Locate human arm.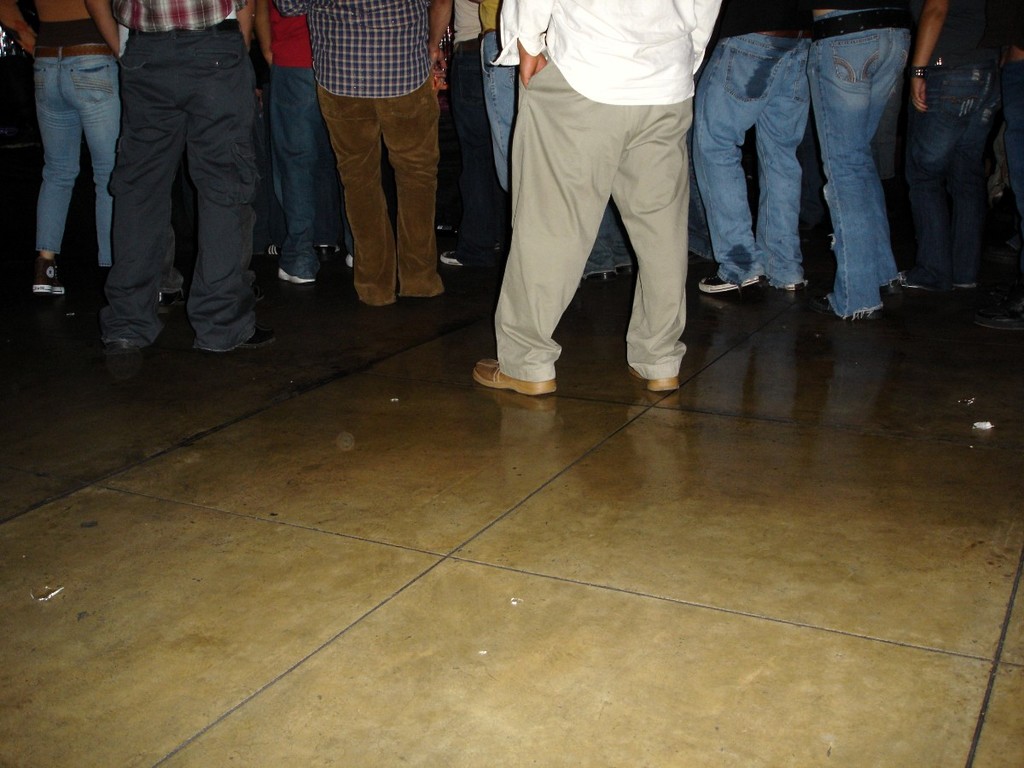
Bounding box: box(224, 0, 247, 32).
